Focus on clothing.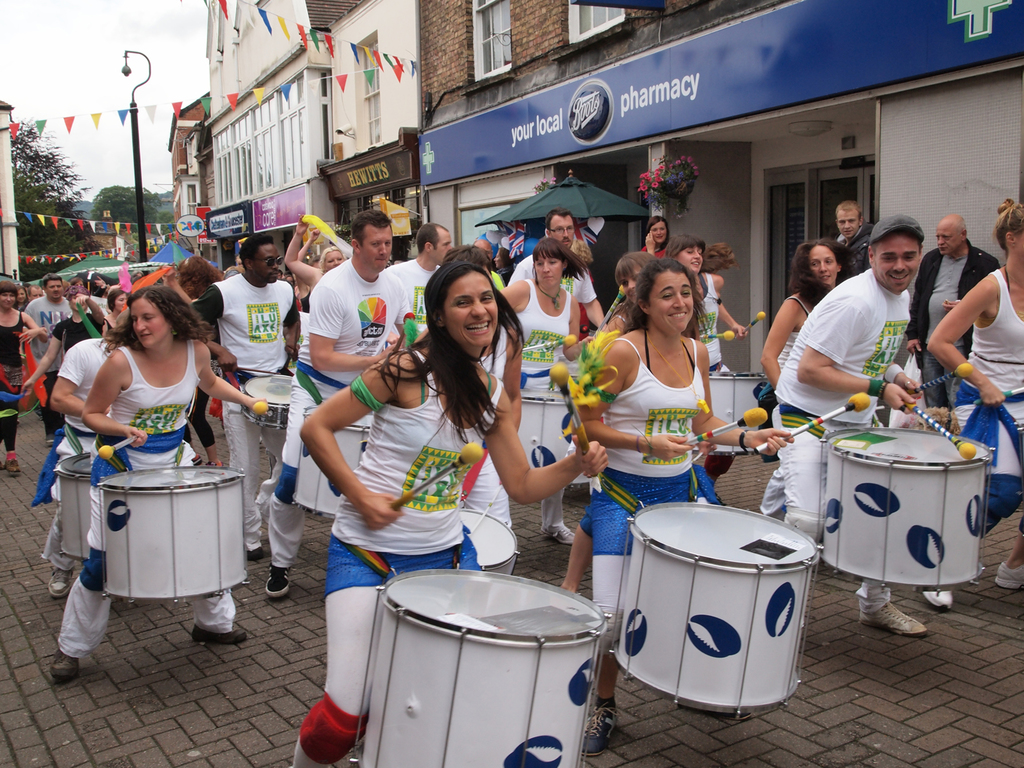
Focused at detection(377, 256, 441, 348).
